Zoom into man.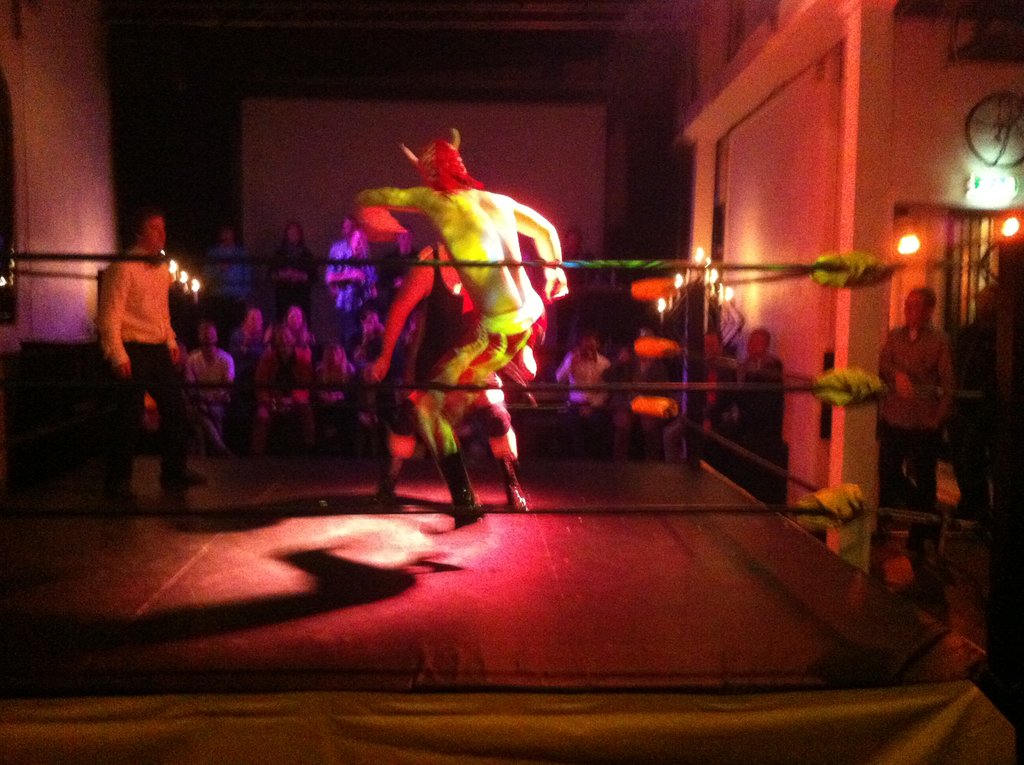
Zoom target: region(184, 320, 229, 455).
